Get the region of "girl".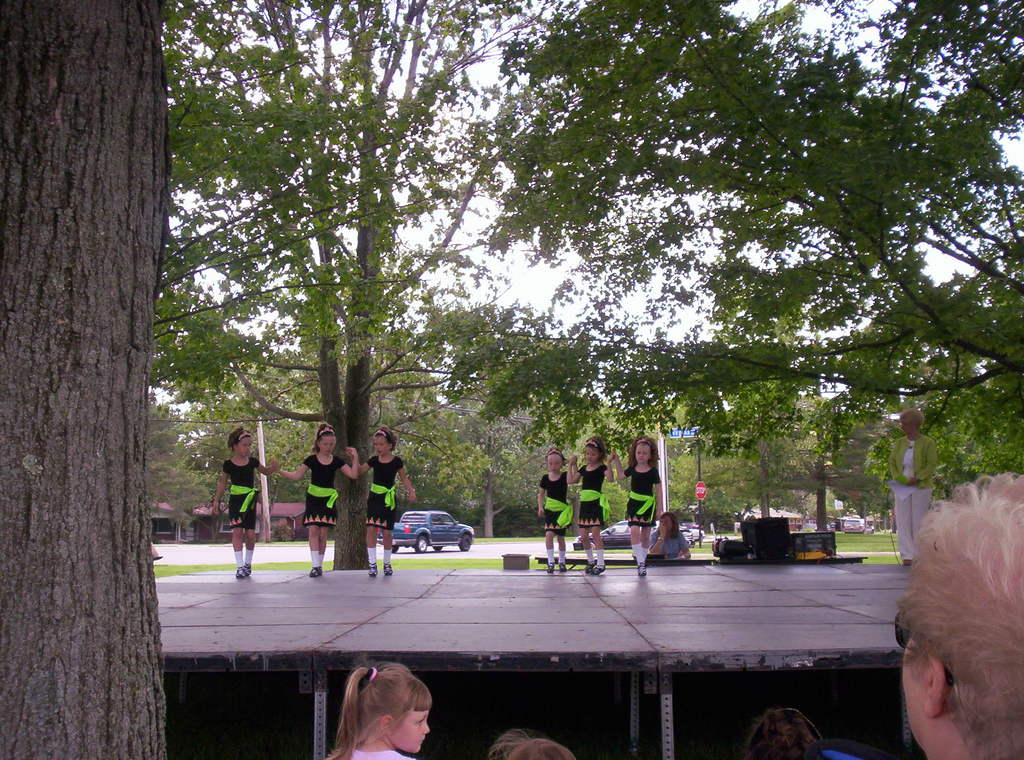
bbox(538, 443, 566, 576).
